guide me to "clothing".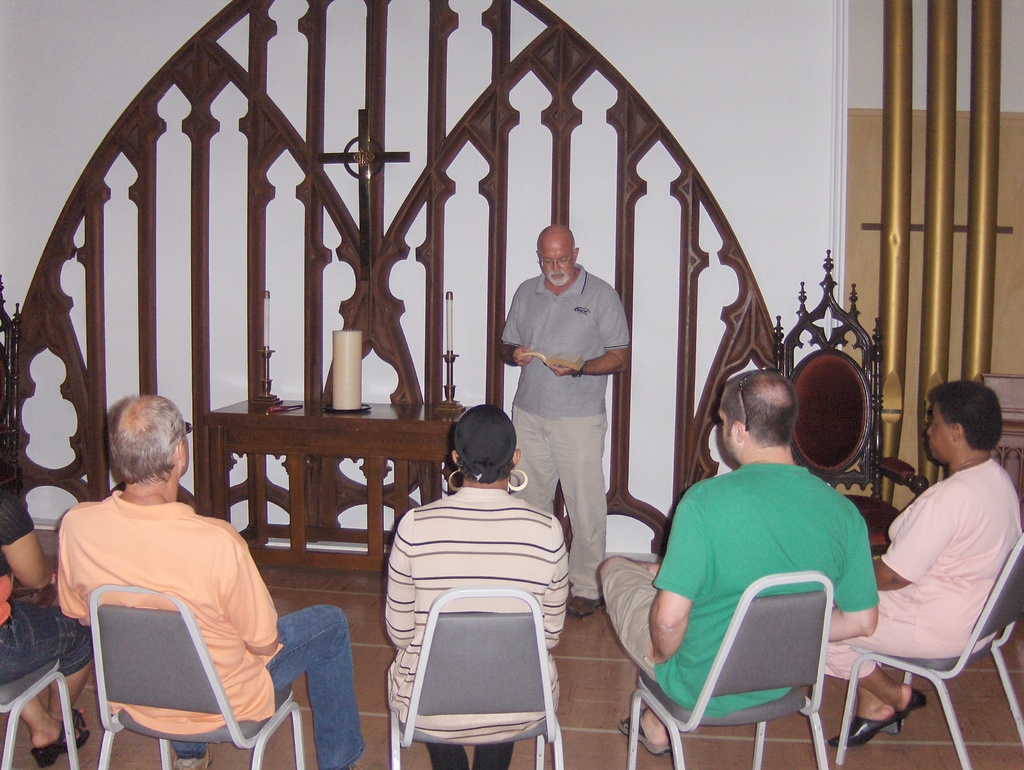
Guidance: (x1=0, y1=481, x2=93, y2=676).
